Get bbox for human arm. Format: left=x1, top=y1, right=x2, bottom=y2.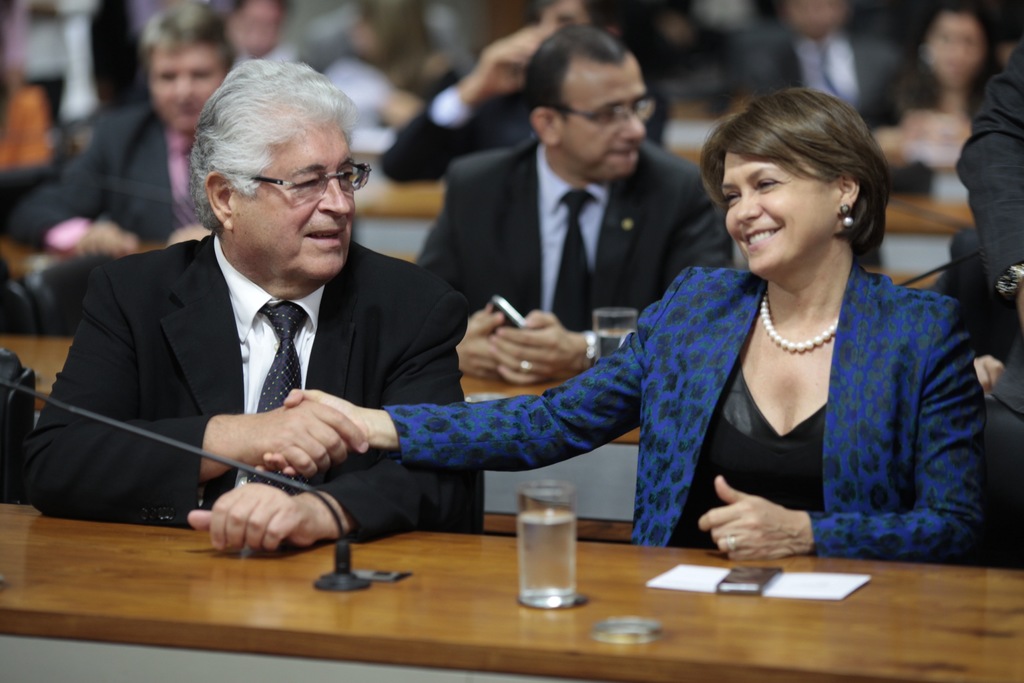
left=675, top=173, right=752, bottom=296.
